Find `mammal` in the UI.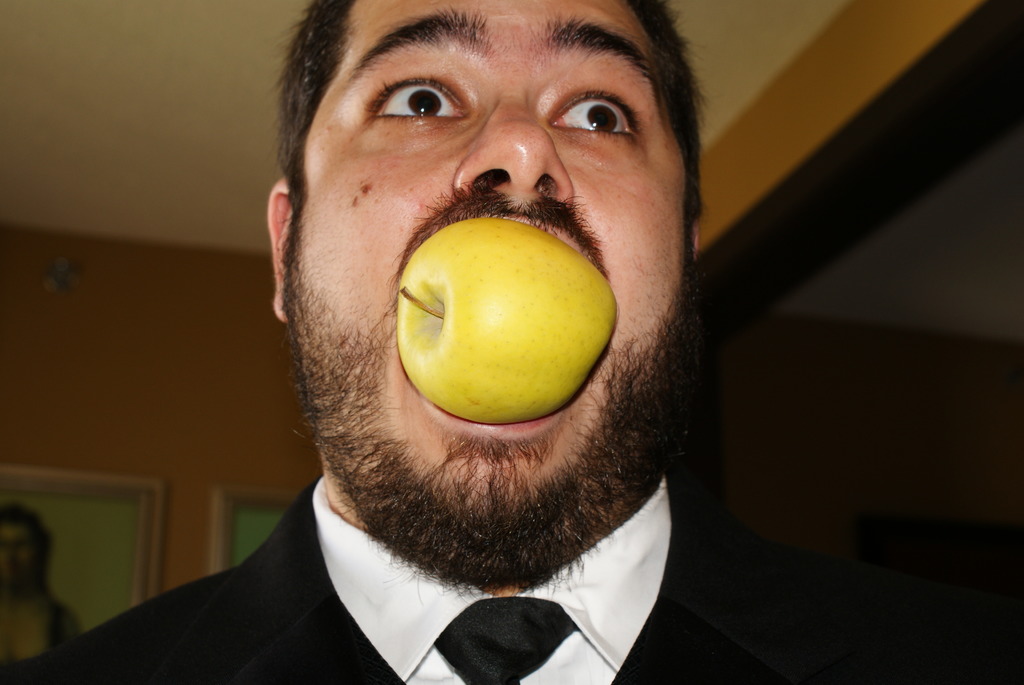
UI element at l=69, t=47, r=787, b=684.
